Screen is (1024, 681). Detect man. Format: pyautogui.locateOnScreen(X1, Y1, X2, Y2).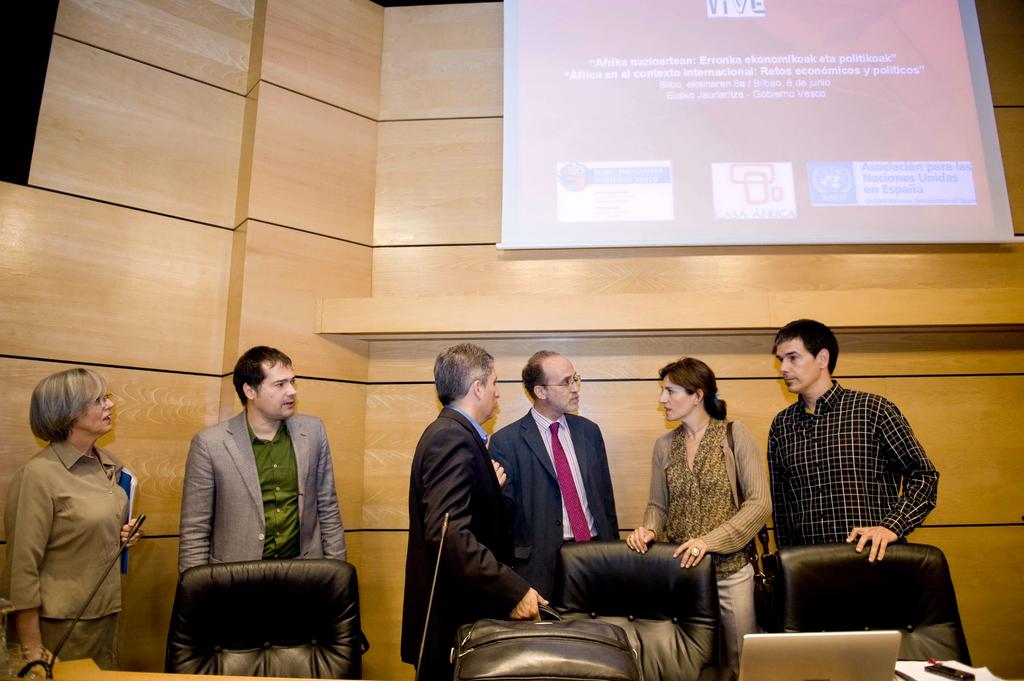
pyautogui.locateOnScreen(742, 331, 942, 636).
